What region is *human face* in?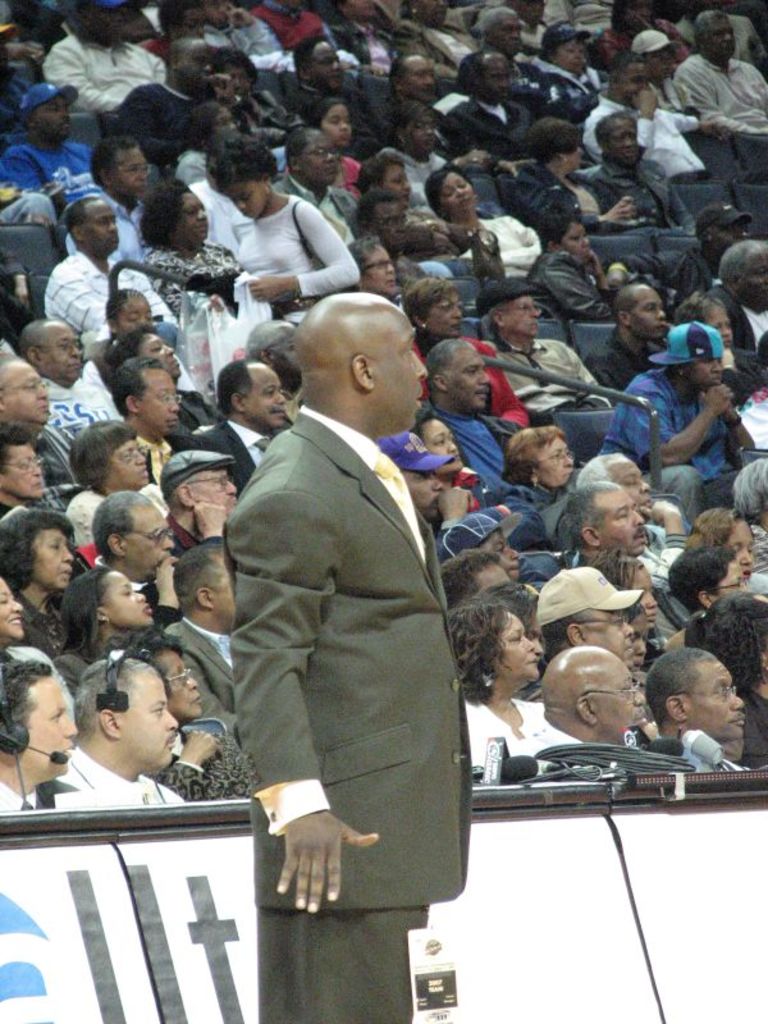
box(627, 60, 654, 100).
